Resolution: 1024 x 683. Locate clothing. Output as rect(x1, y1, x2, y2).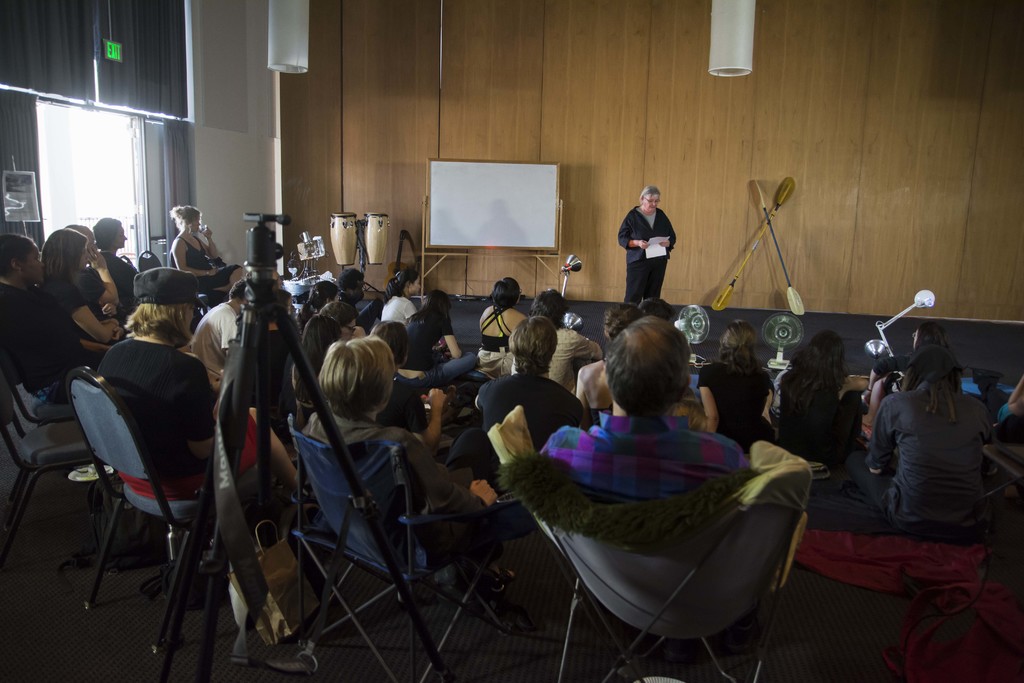
rect(1, 280, 83, 368).
